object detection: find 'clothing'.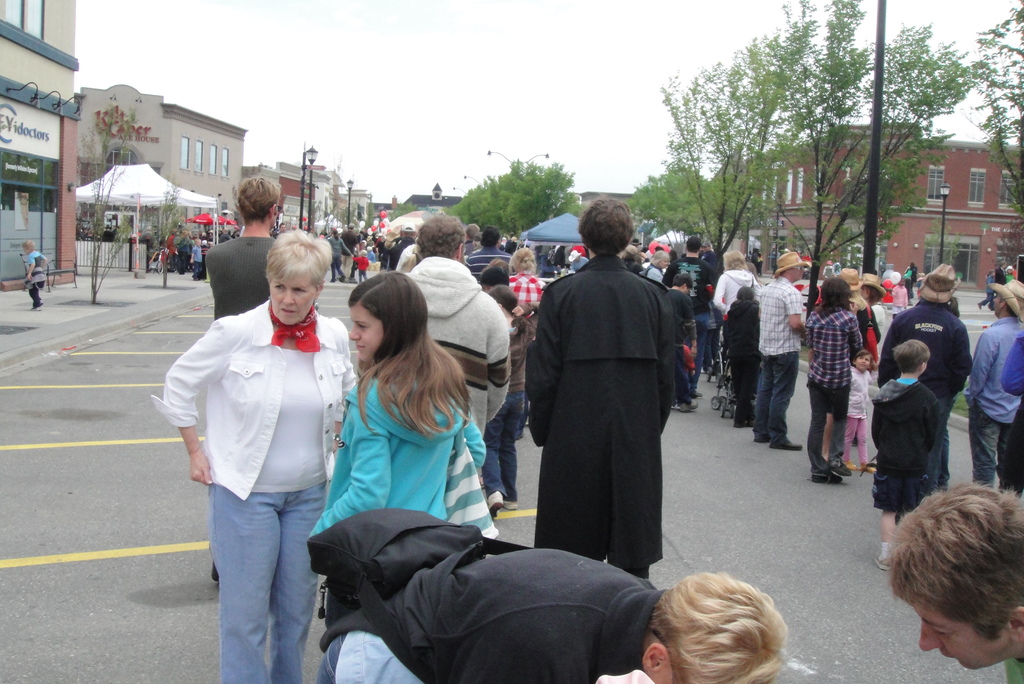
locate(307, 348, 497, 551).
